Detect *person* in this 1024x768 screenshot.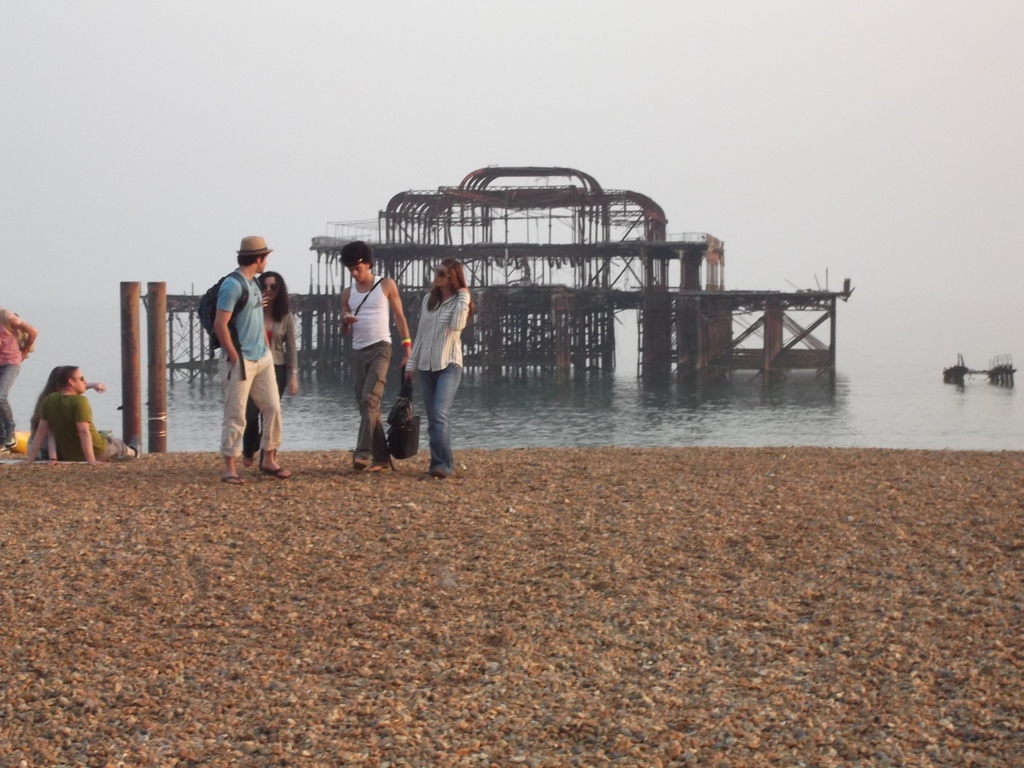
Detection: 29 371 141 457.
